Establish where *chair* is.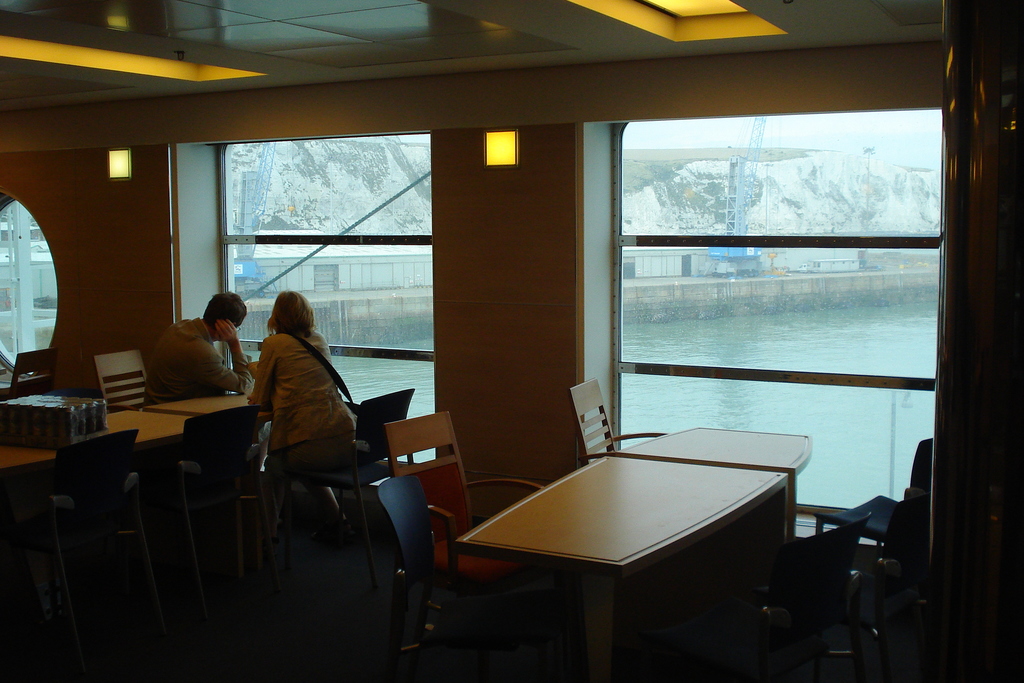
Established at bbox(365, 472, 525, 682).
